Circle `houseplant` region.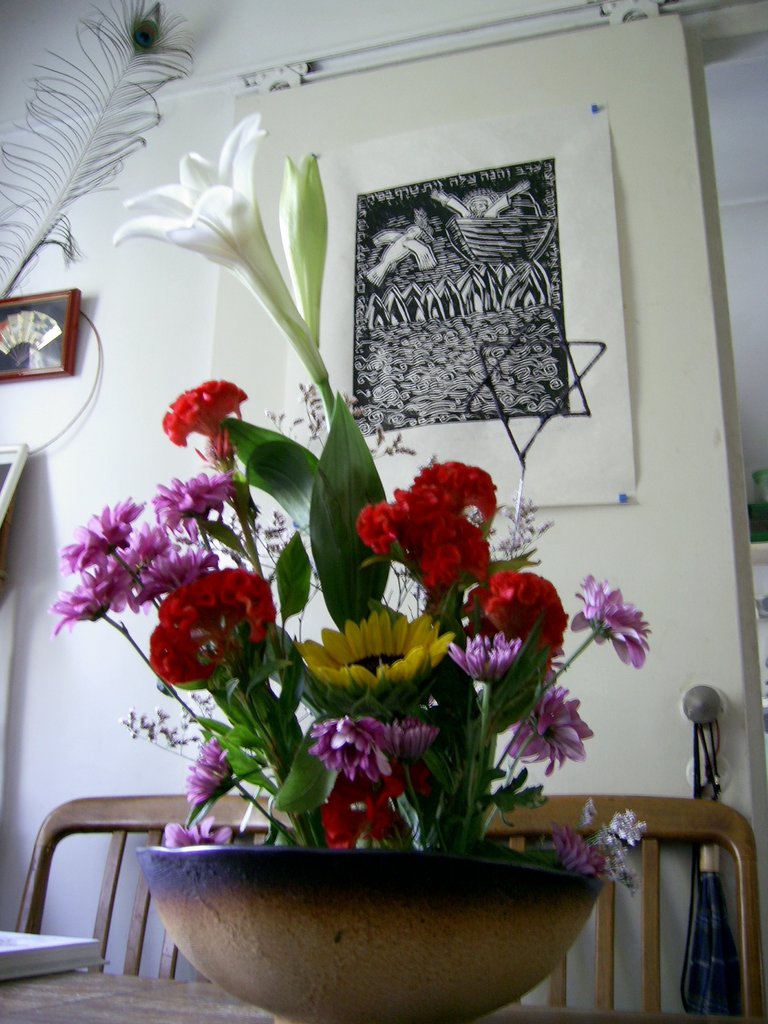
Region: select_region(40, 113, 663, 1023).
